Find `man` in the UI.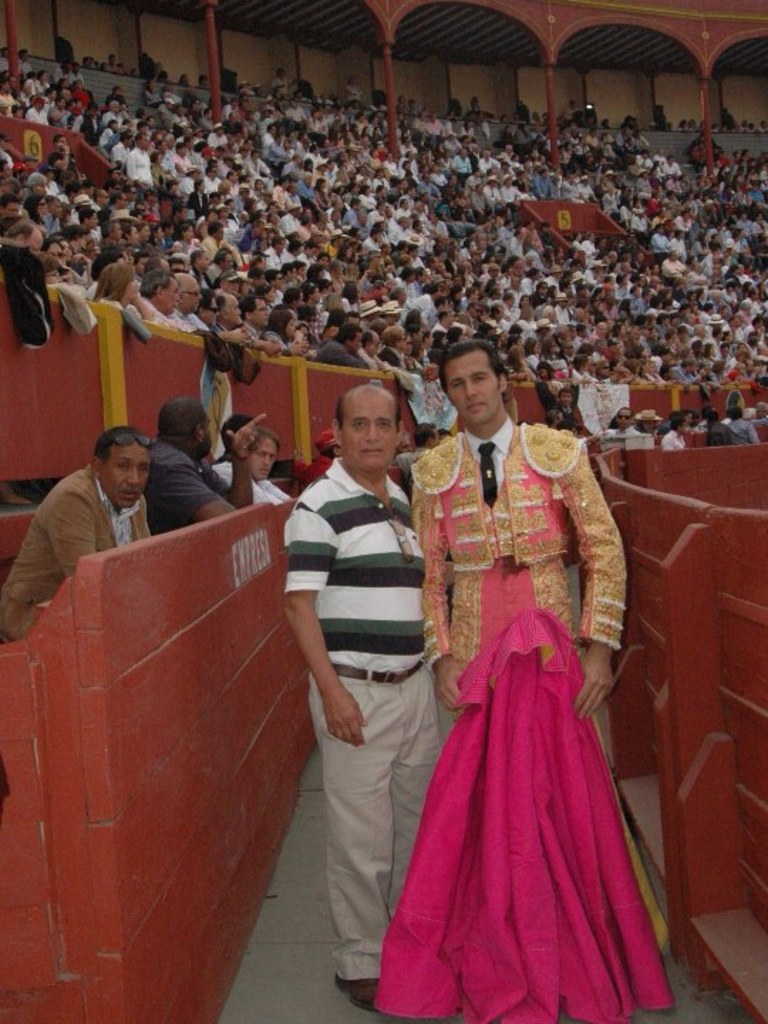
UI element at bbox(0, 219, 41, 250).
